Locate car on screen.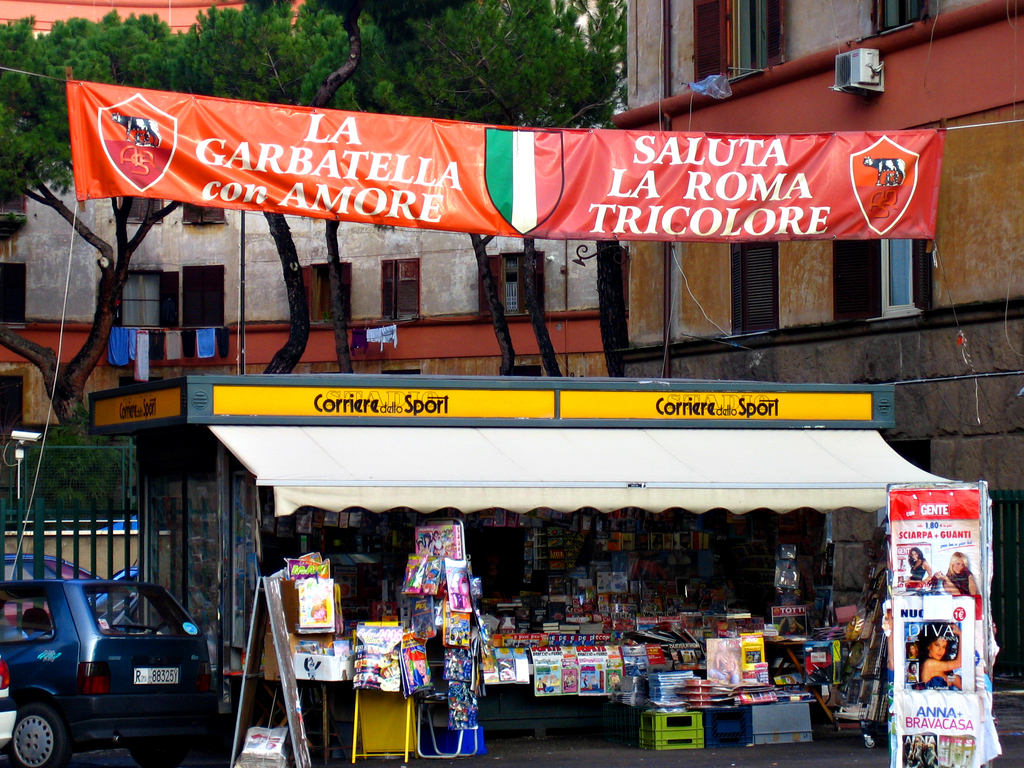
On screen at bbox=[0, 654, 20, 749].
